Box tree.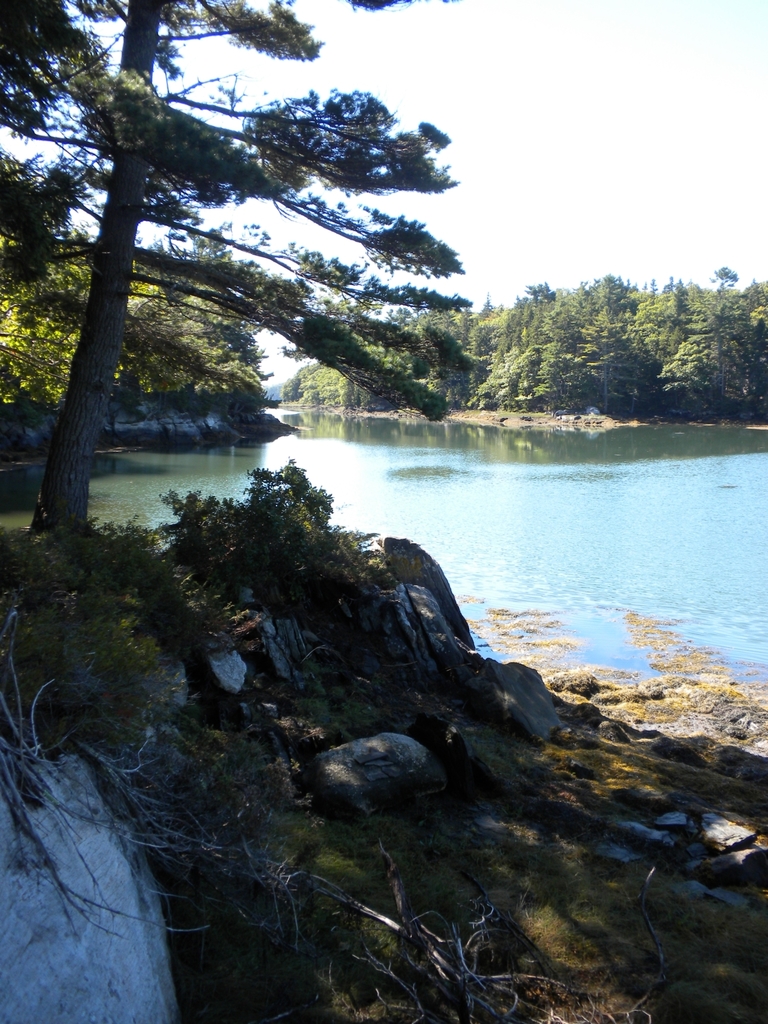
[477, 346, 516, 407].
